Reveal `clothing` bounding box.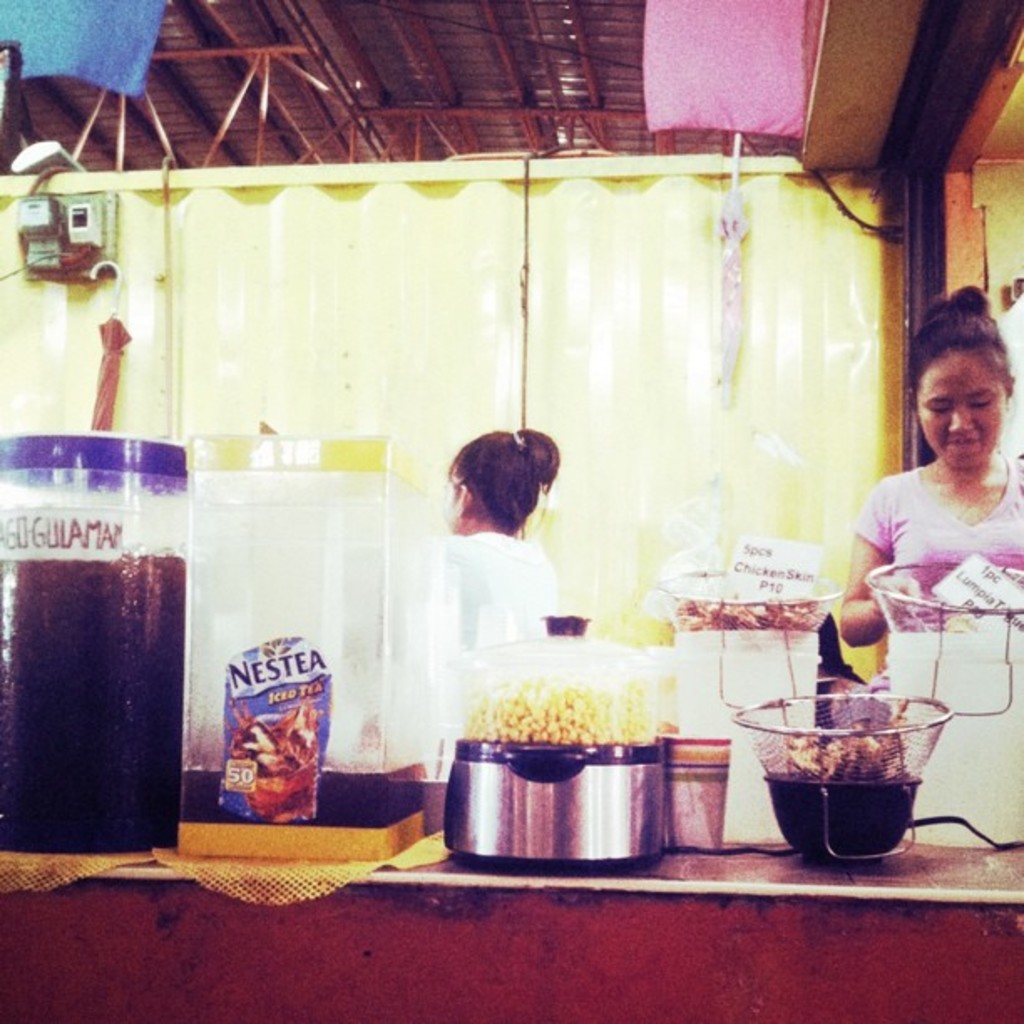
Revealed: (420, 525, 569, 666).
